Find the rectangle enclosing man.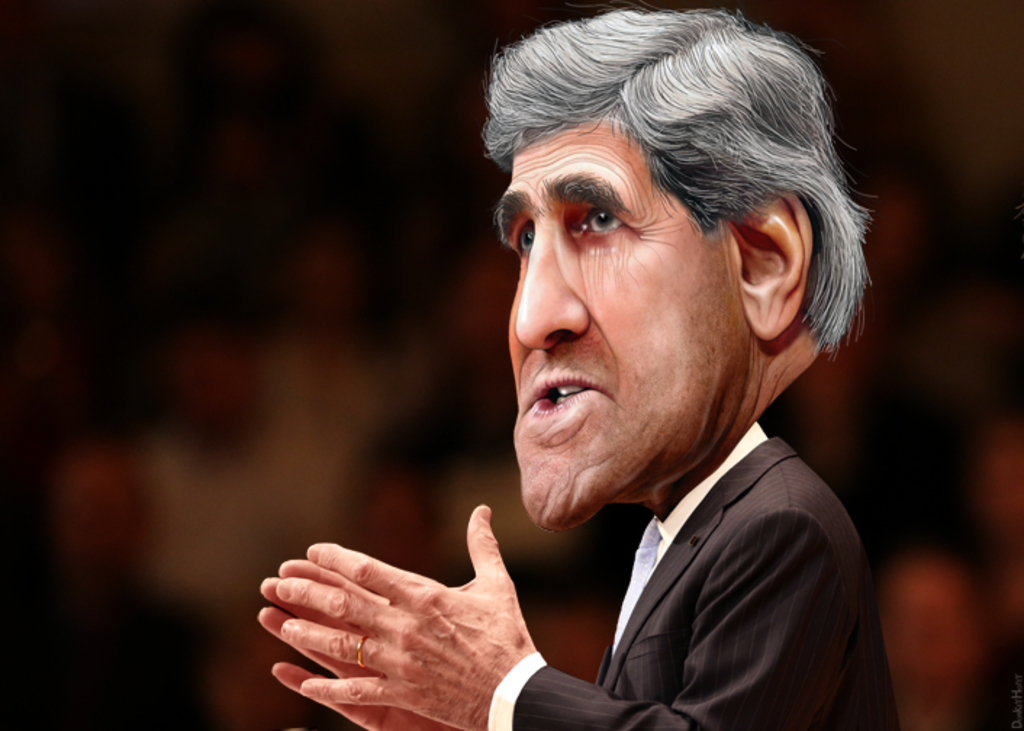
pyautogui.locateOnScreen(302, 87, 953, 730).
